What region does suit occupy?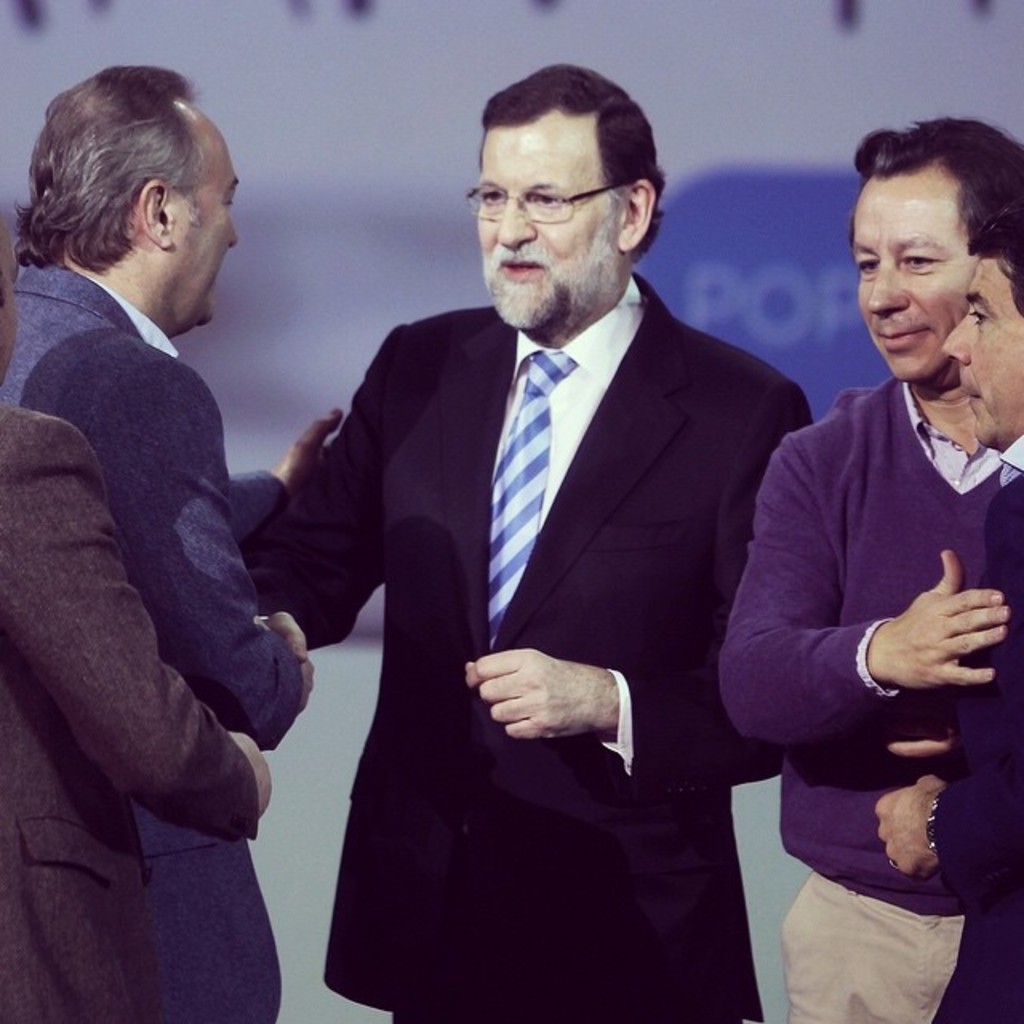
left=277, top=131, right=814, bottom=997.
